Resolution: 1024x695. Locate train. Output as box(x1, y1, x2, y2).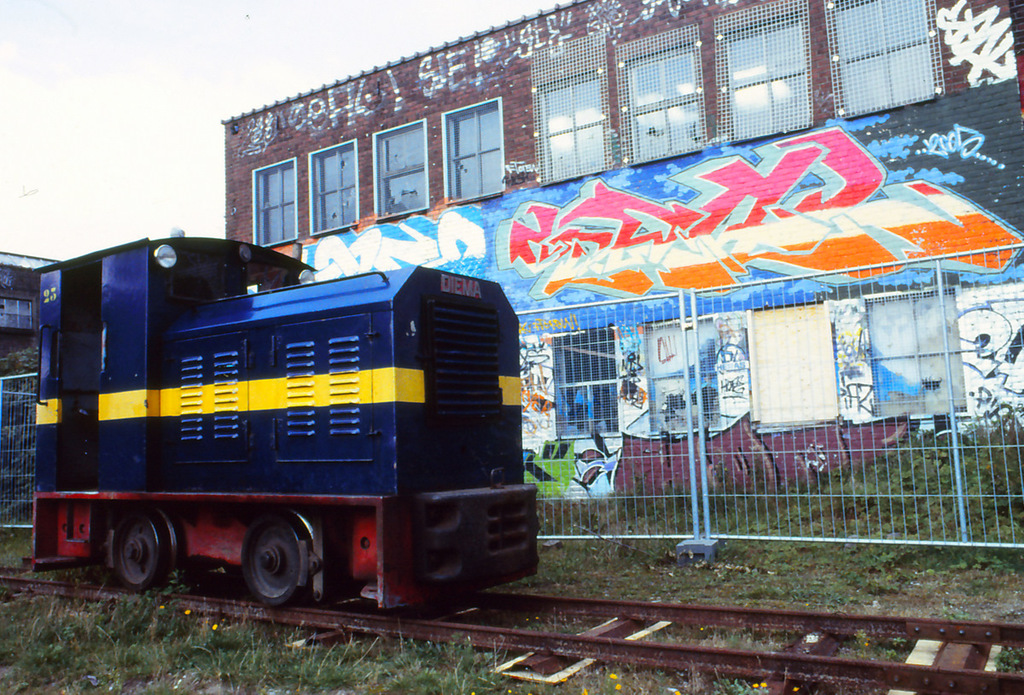
box(26, 229, 540, 614).
